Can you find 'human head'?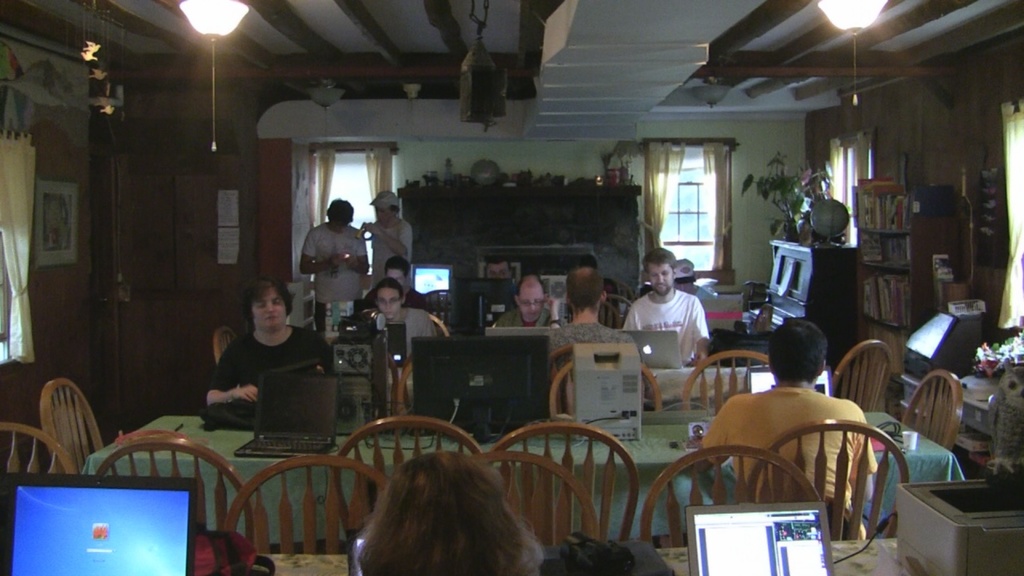
Yes, bounding box: [323, 198, 354, 236].
